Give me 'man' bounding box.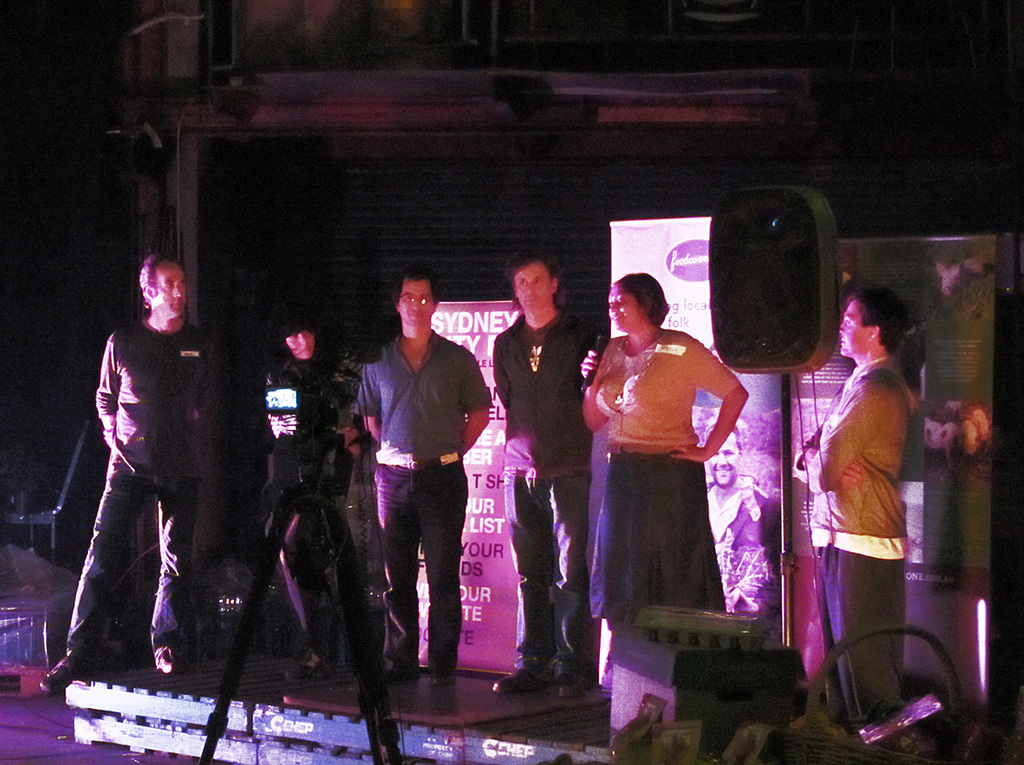
locate(342, 281, 482, 696).
